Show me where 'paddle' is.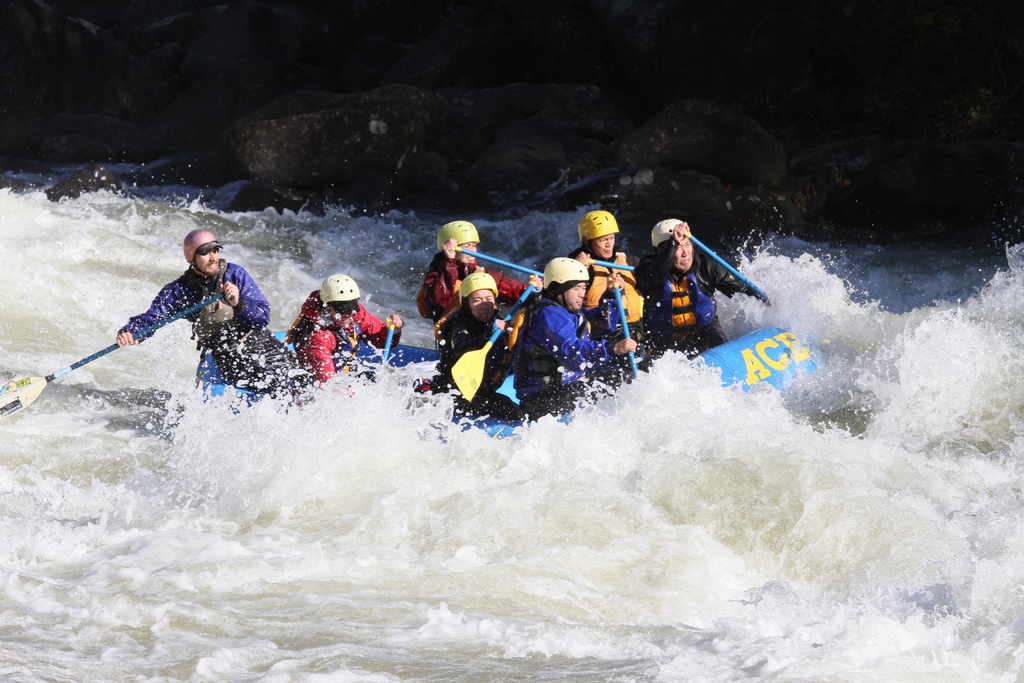
'paddle' is at <region>452, 279, 538, 403</region>.
